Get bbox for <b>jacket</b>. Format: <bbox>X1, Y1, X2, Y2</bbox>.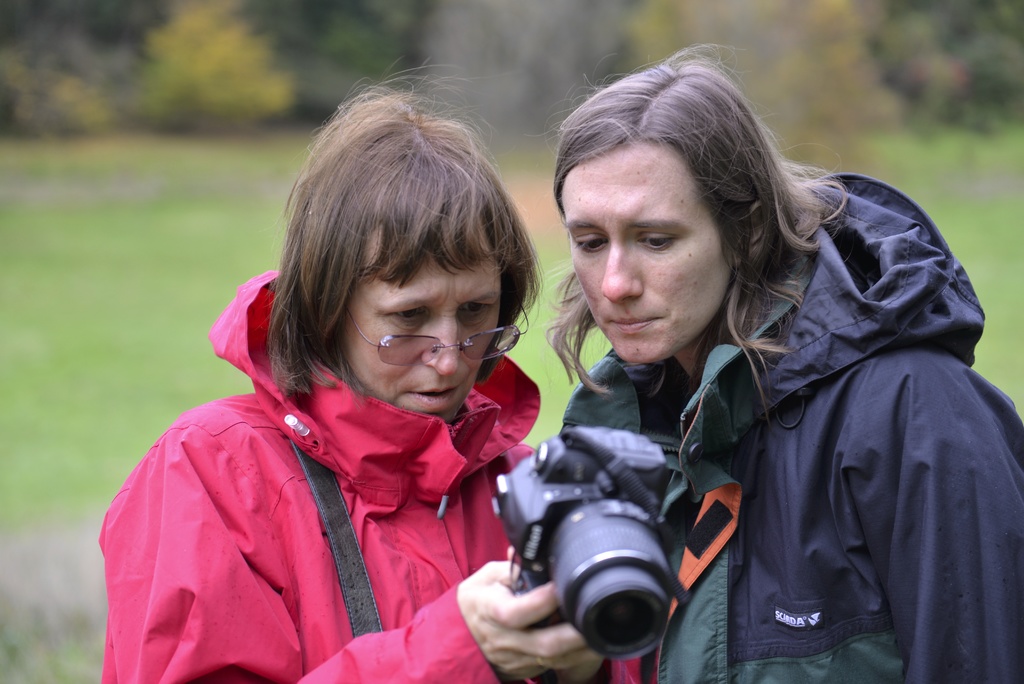
<bbox>555, 160, 1023, 683</bbox>.
